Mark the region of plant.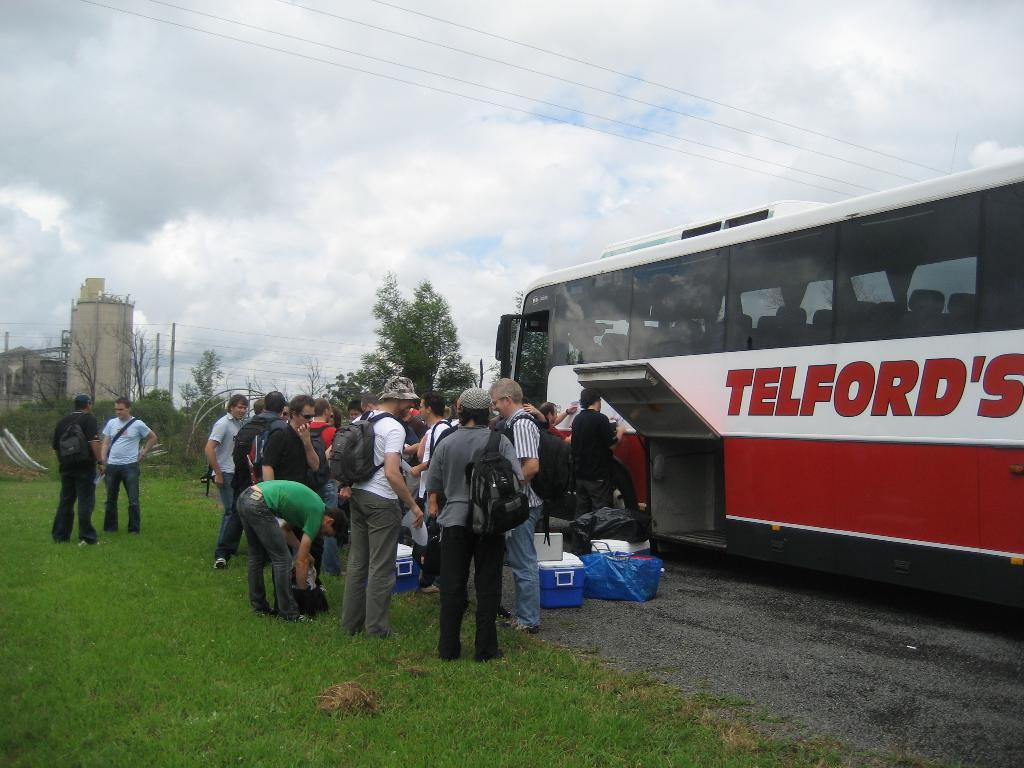
Region: [870,743,927,767].
